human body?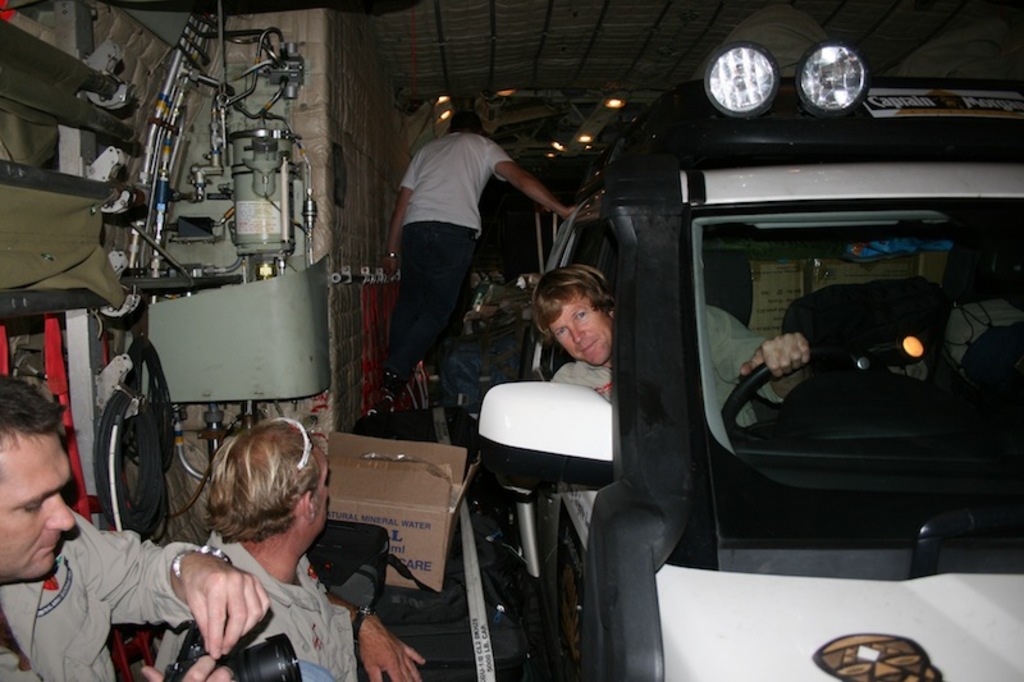
146,420,428,681
